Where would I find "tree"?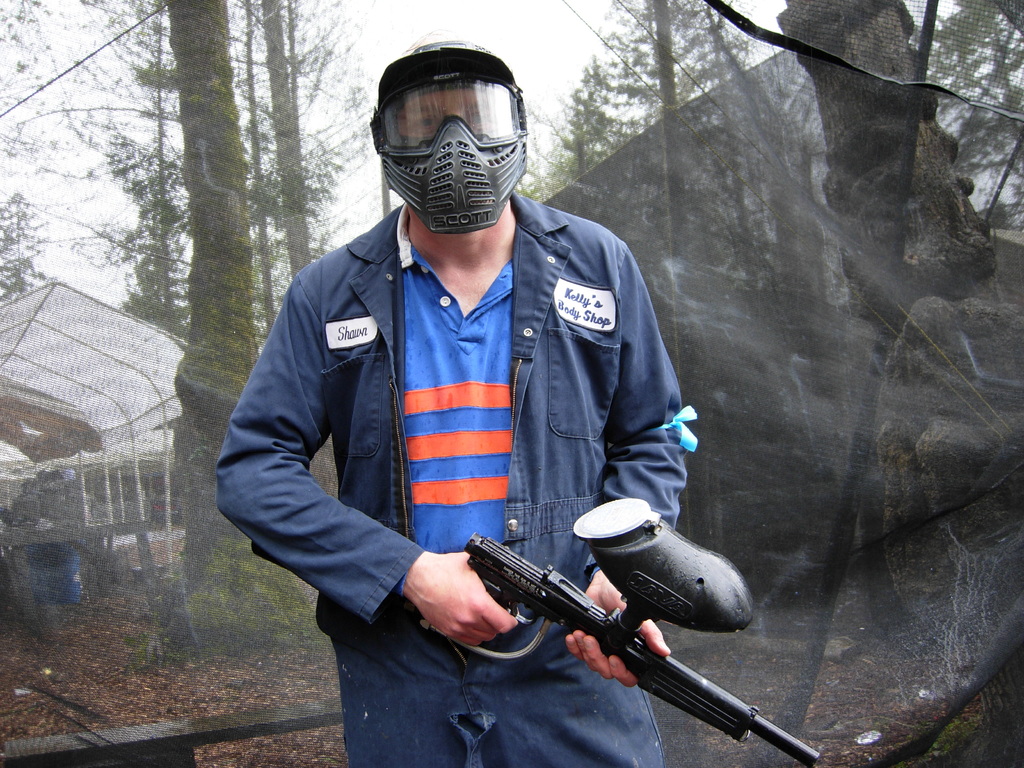
At (212, 0, 372, 340).
